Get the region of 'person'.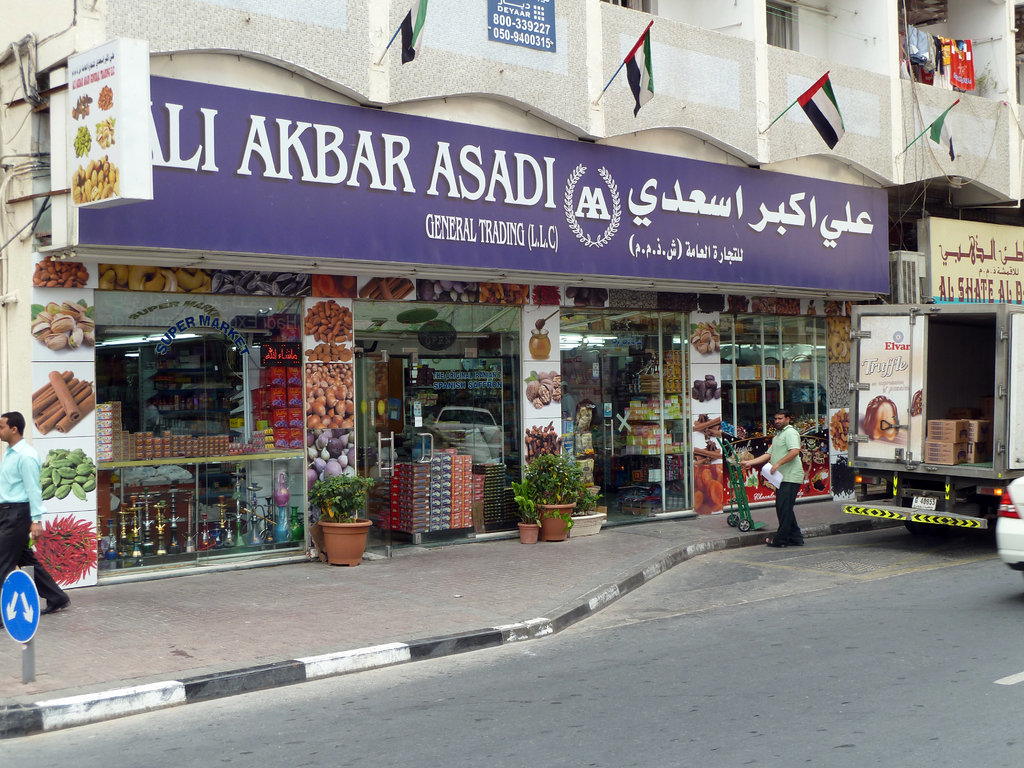
x1=759 y1=423 x2=819 y2=541.
